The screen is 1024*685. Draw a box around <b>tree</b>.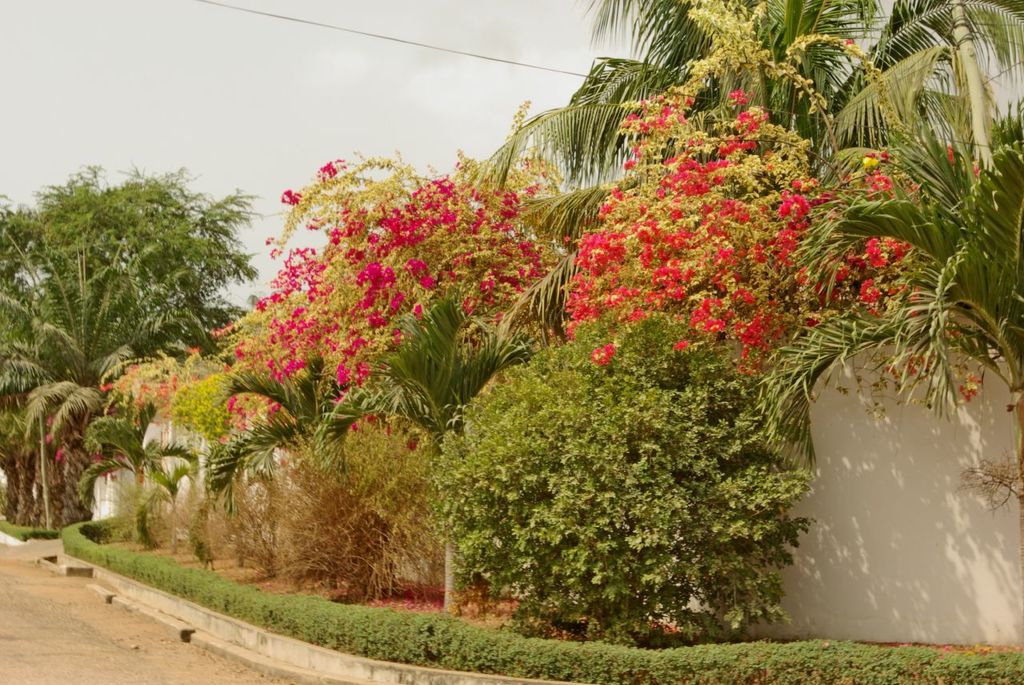
x1=539 y1=75 x2=938 y2=404.
